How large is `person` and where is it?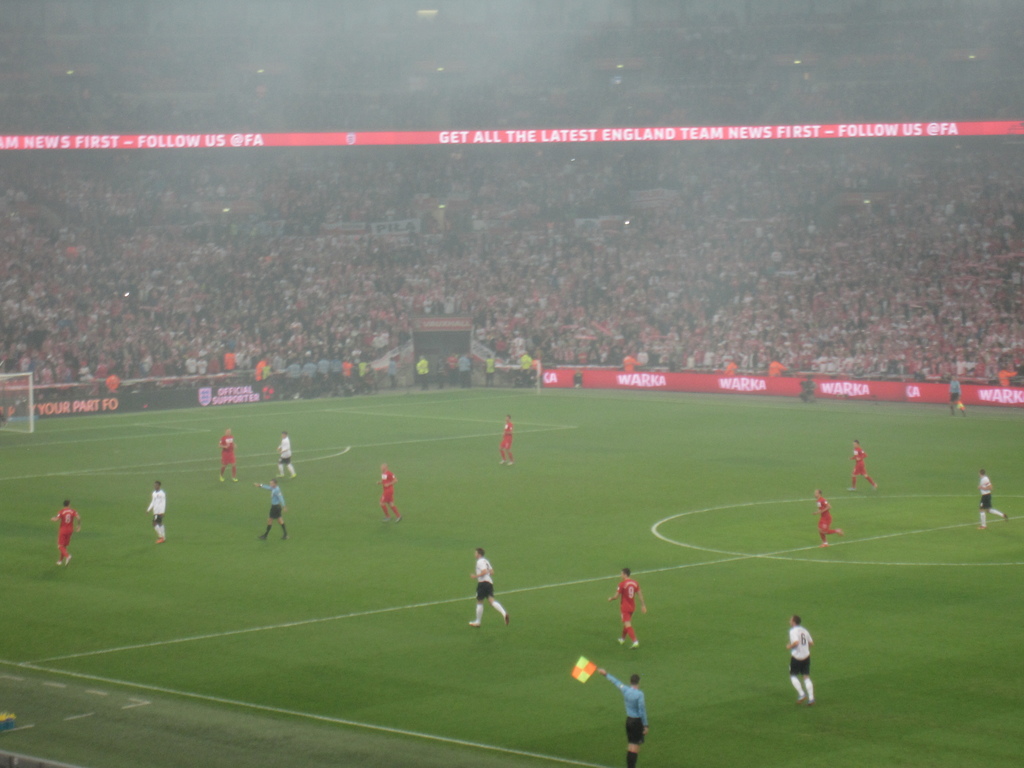
Bounding box: 147:479:167:543.
